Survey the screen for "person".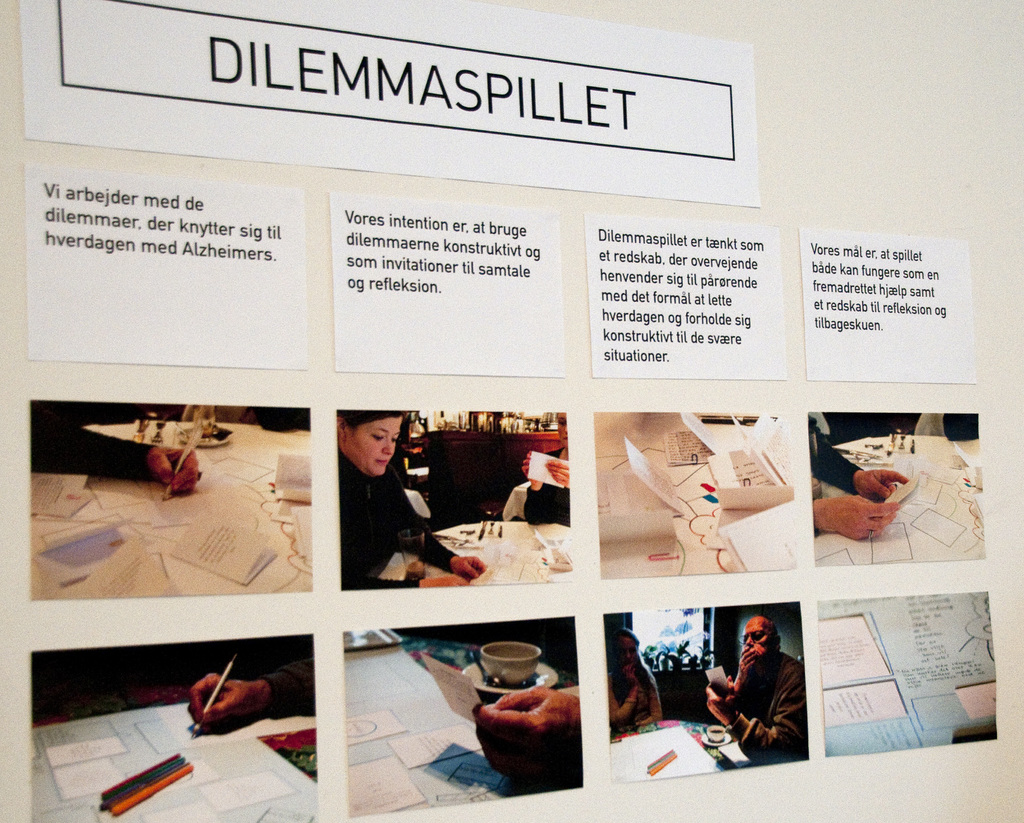
Survey found: l=707, t=614, r=808, b=765.
